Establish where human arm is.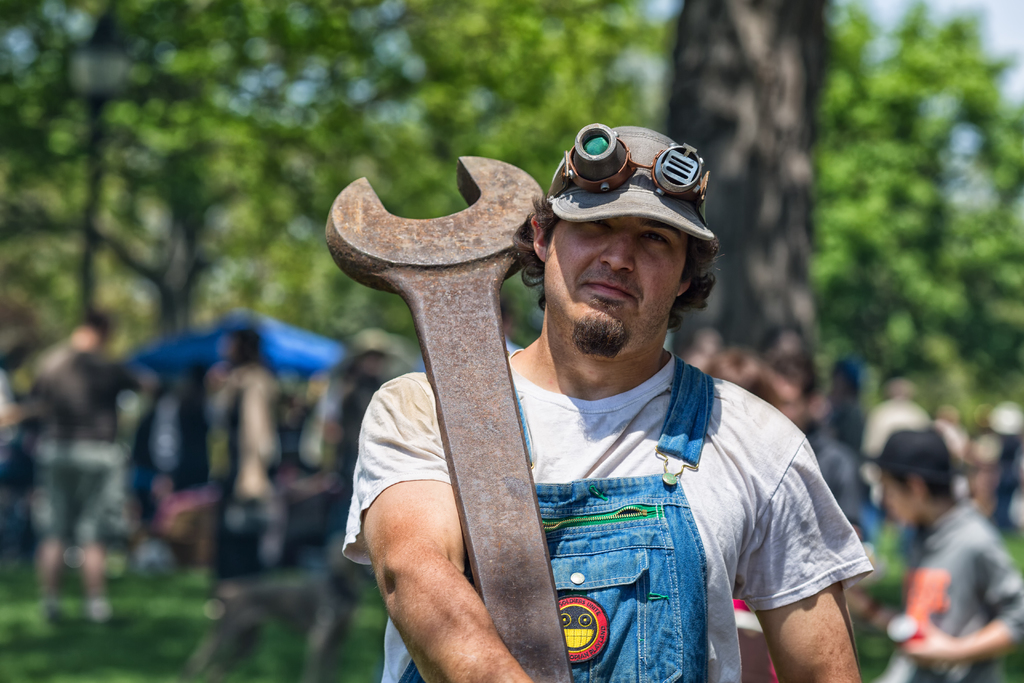
Established at 342 372 532 682.
